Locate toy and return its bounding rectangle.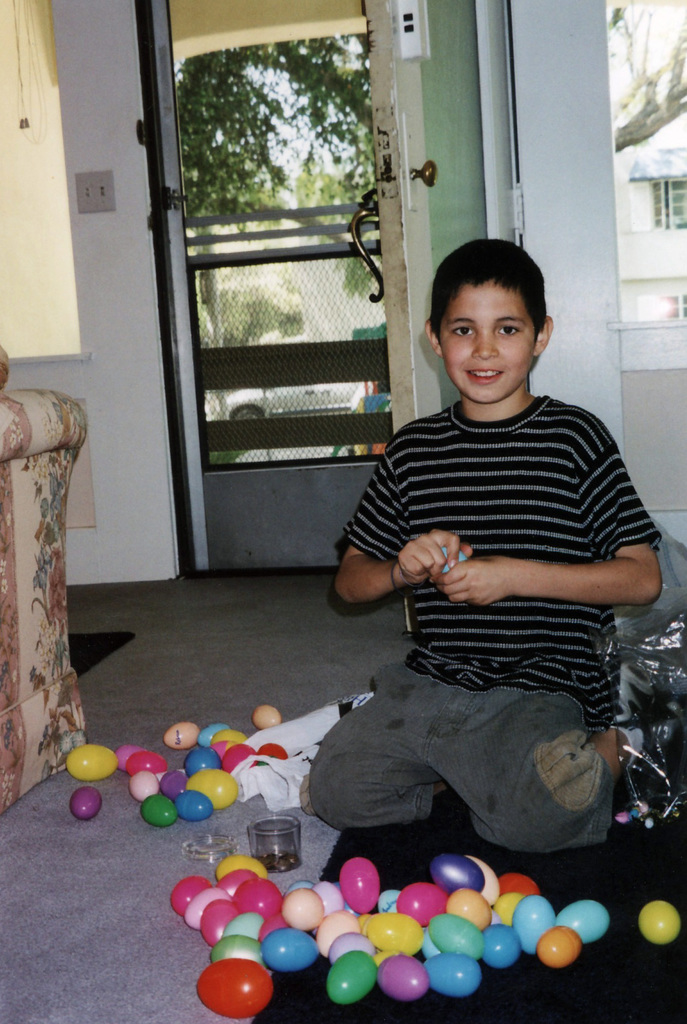
Rect(197, 723, 230, 744).
